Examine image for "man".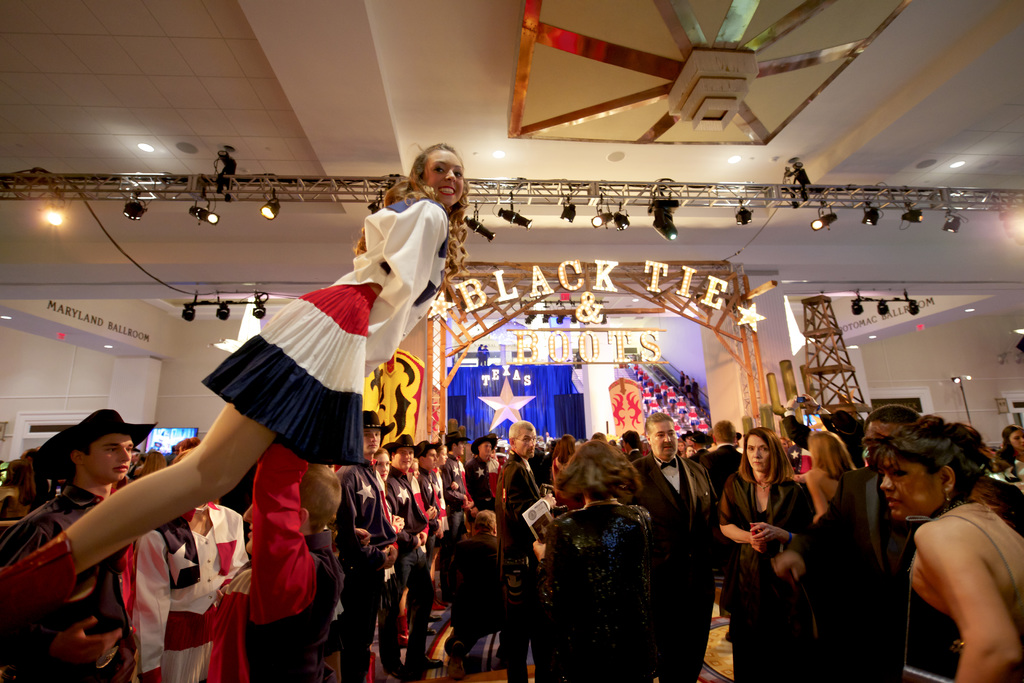
Examination result: 448:425:474:535.
